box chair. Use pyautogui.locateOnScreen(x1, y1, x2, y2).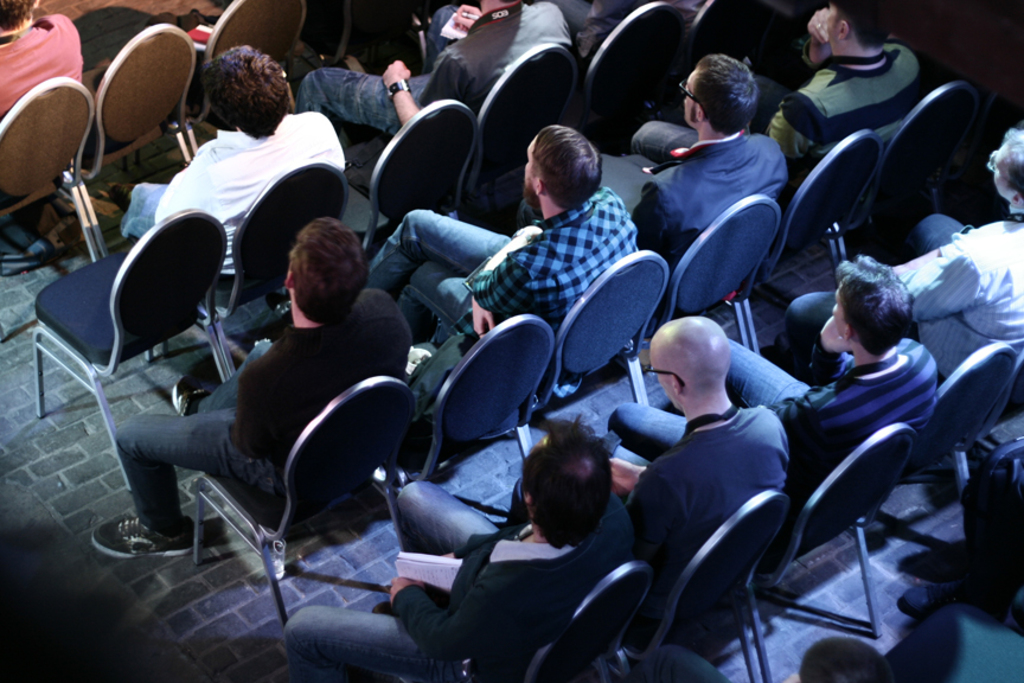
pyautogui.locateOnScreen(742, 421, 923, 682).
